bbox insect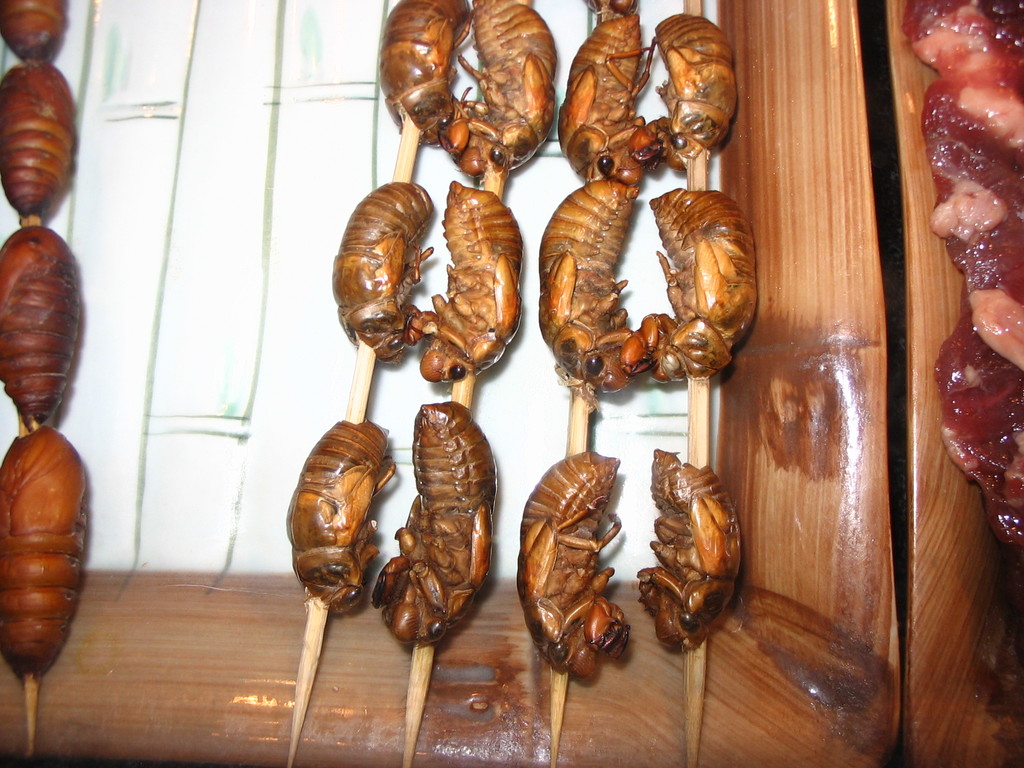
left=0, top=0, right=73, bottom=59
